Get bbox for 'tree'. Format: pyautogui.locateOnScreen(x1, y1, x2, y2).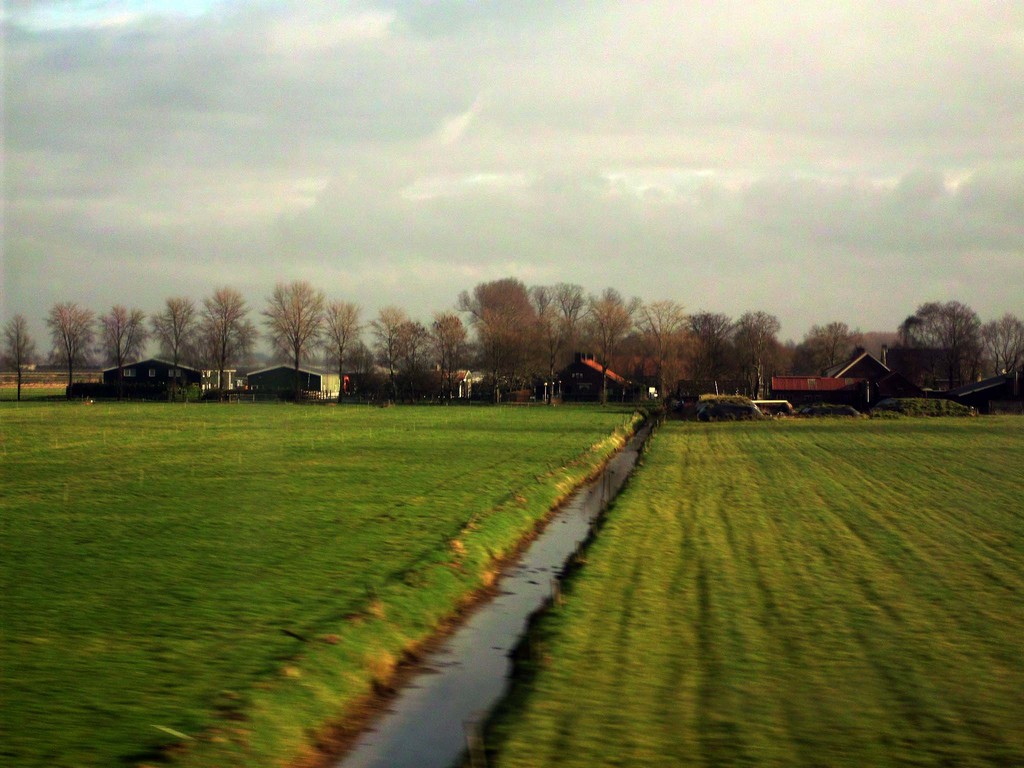
pyautogui.locateOnScreen(262, 276, 323, 373).
